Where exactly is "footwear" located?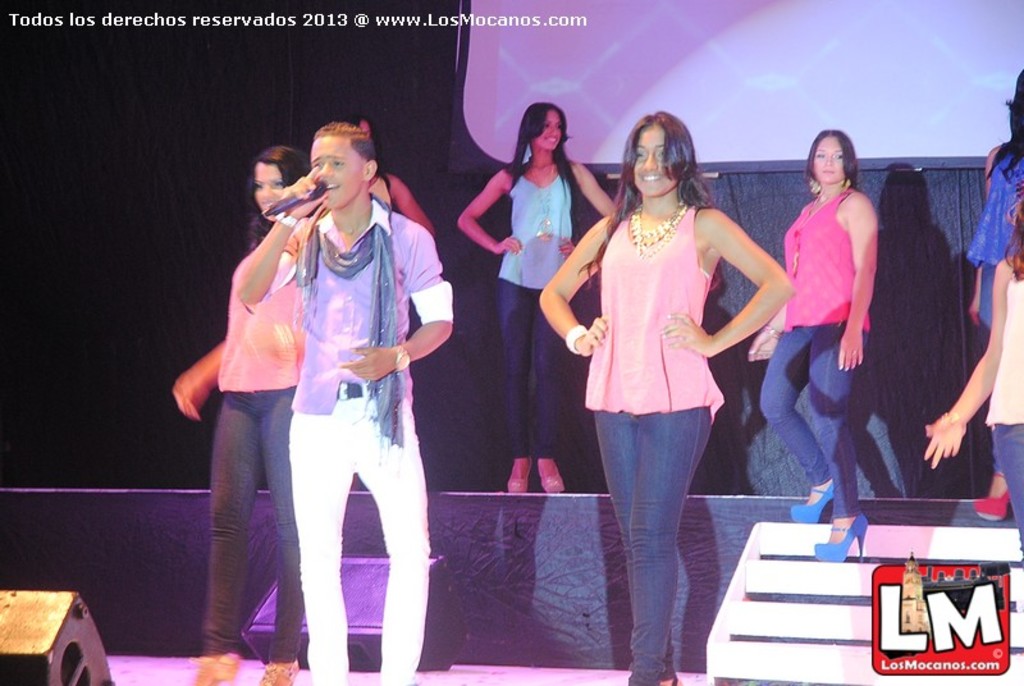
Its bounding box is x1=970 y1=470 x2=1011 y2=522.
